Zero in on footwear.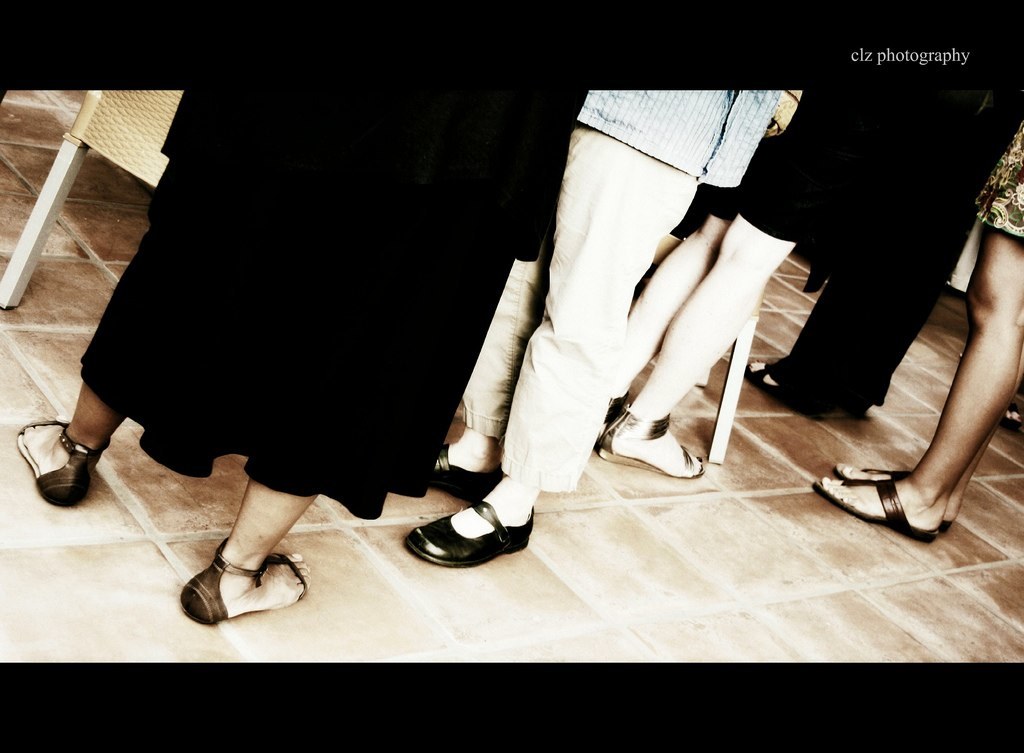
Zeroed in: x1=389 y1=434 x2=501 y2=513.
